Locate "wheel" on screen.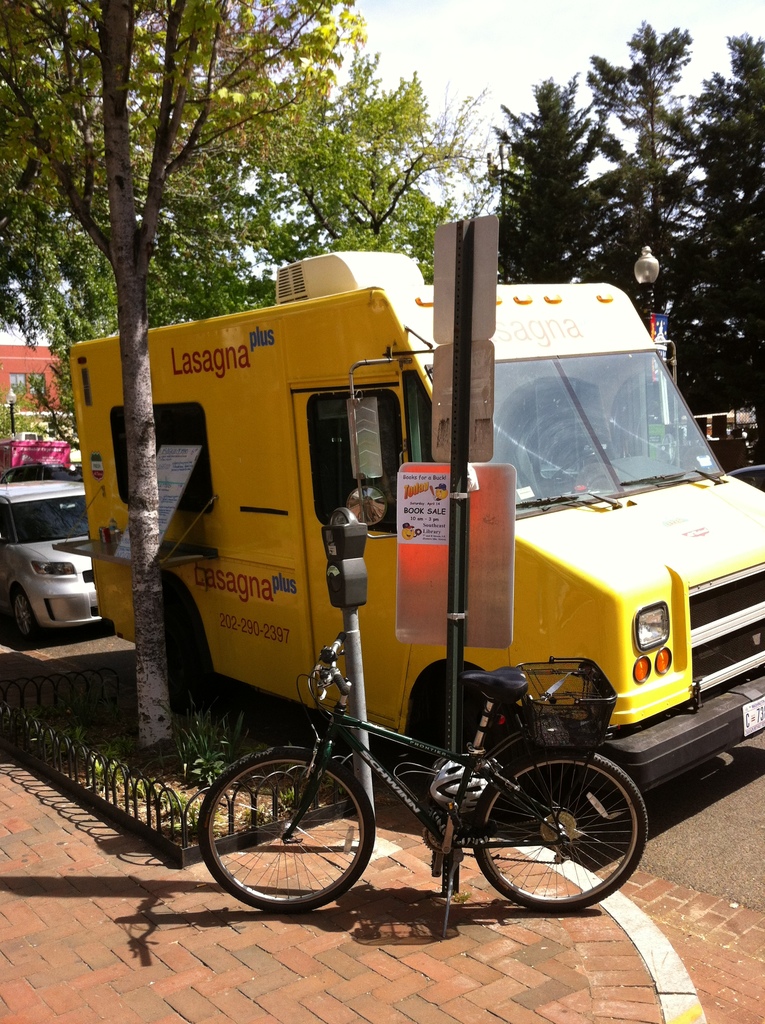
On screen at x1=474, y1=755, x2=633, y2=908.
